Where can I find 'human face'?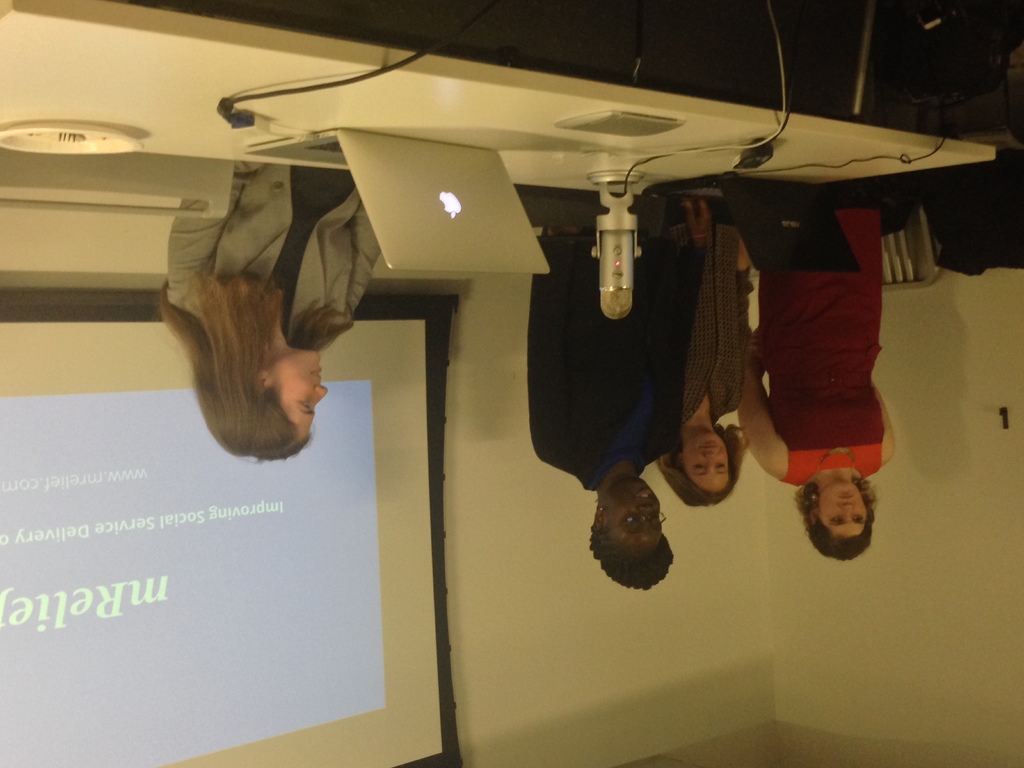
You can find it at (left=266, top=347, right=328, bottom=443).
